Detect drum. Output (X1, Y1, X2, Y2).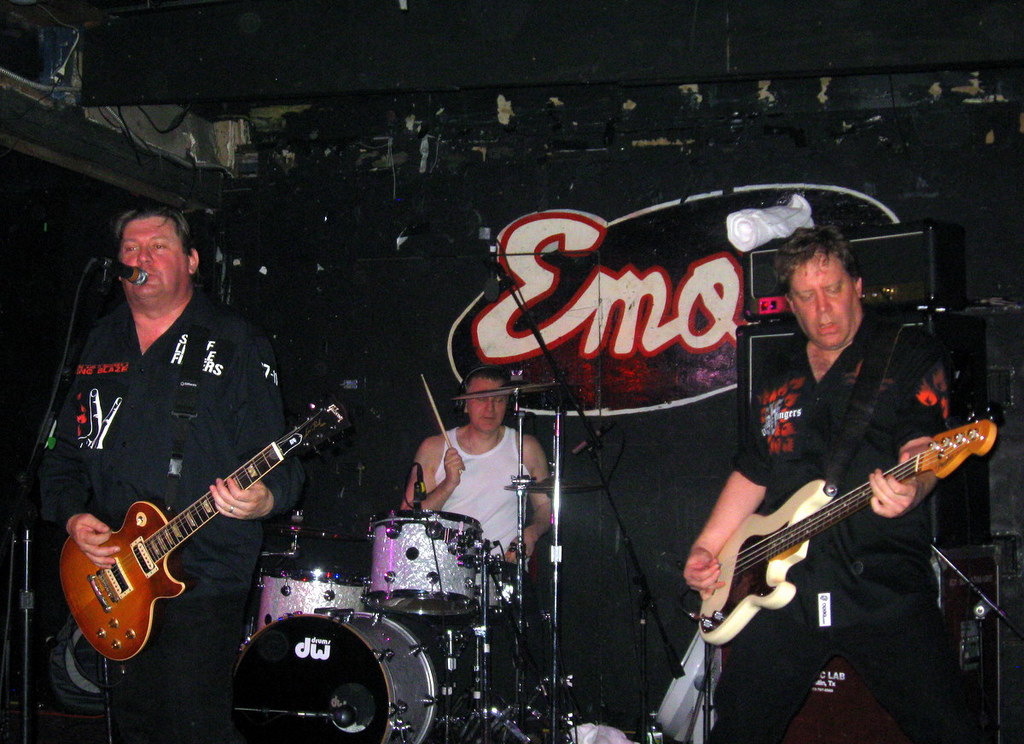
(480, 562, 515, 614).
